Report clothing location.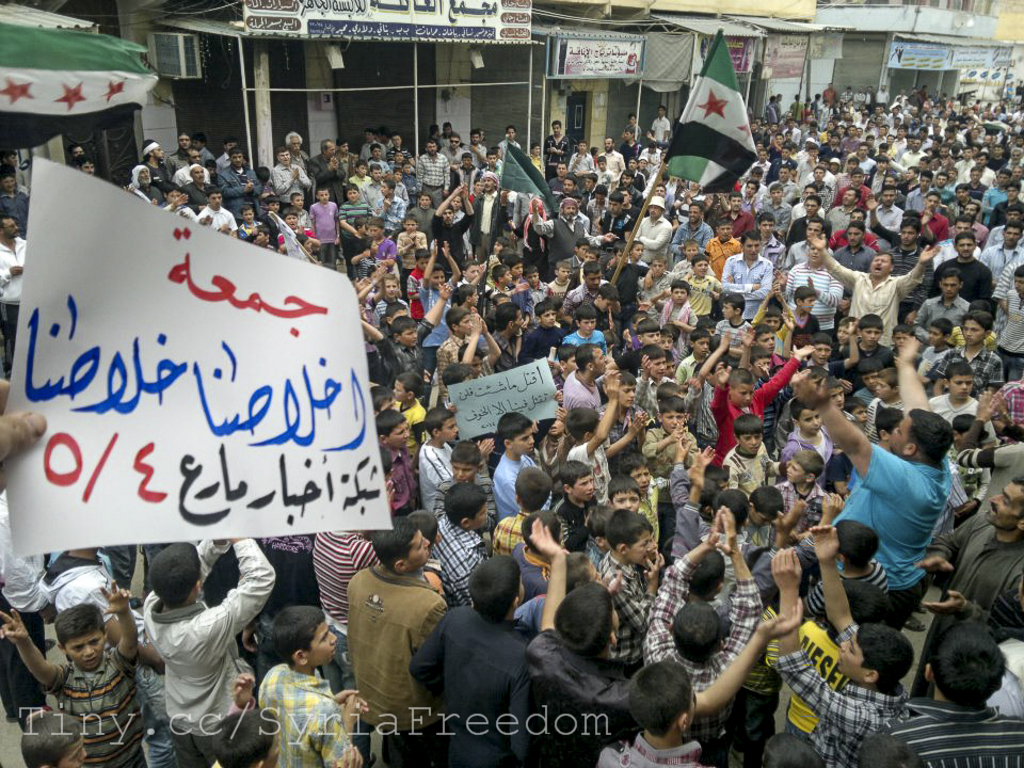
Report: (x1=543, y1=278, x2=577, y2=307).
